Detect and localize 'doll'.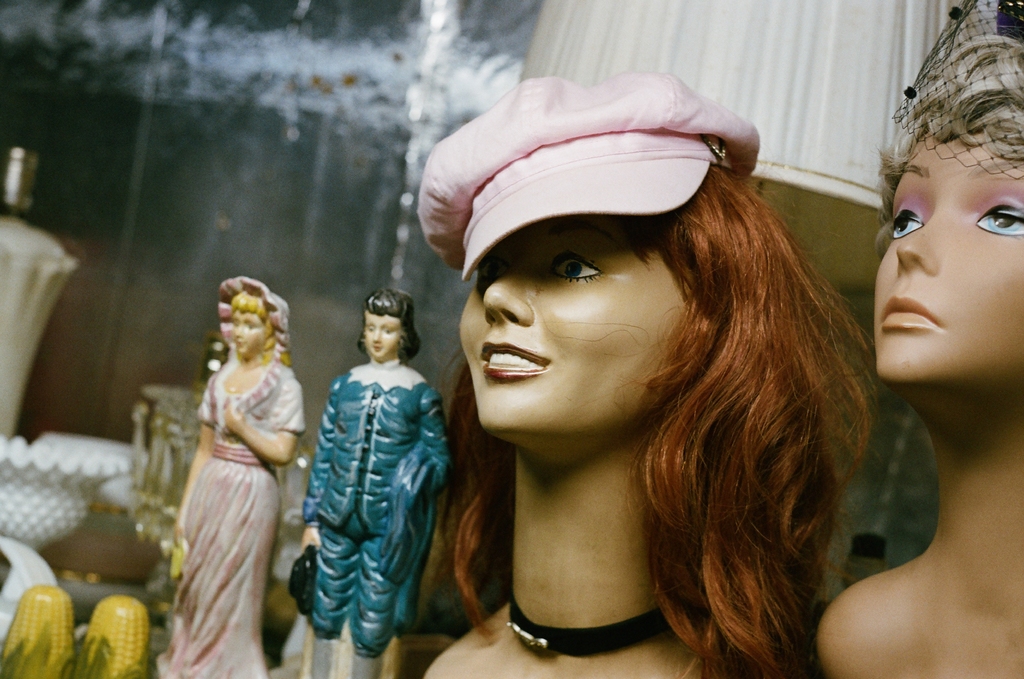
Localized at (169,282,308,678).
